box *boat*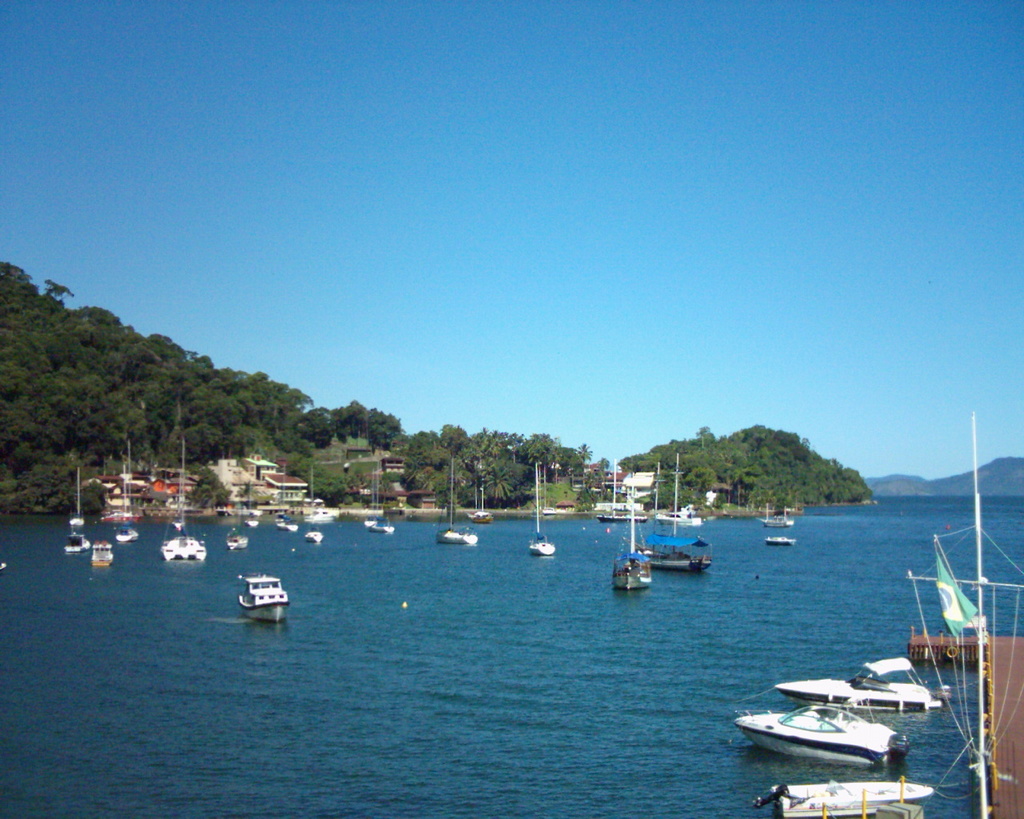
[94, 542, 113, 565]
